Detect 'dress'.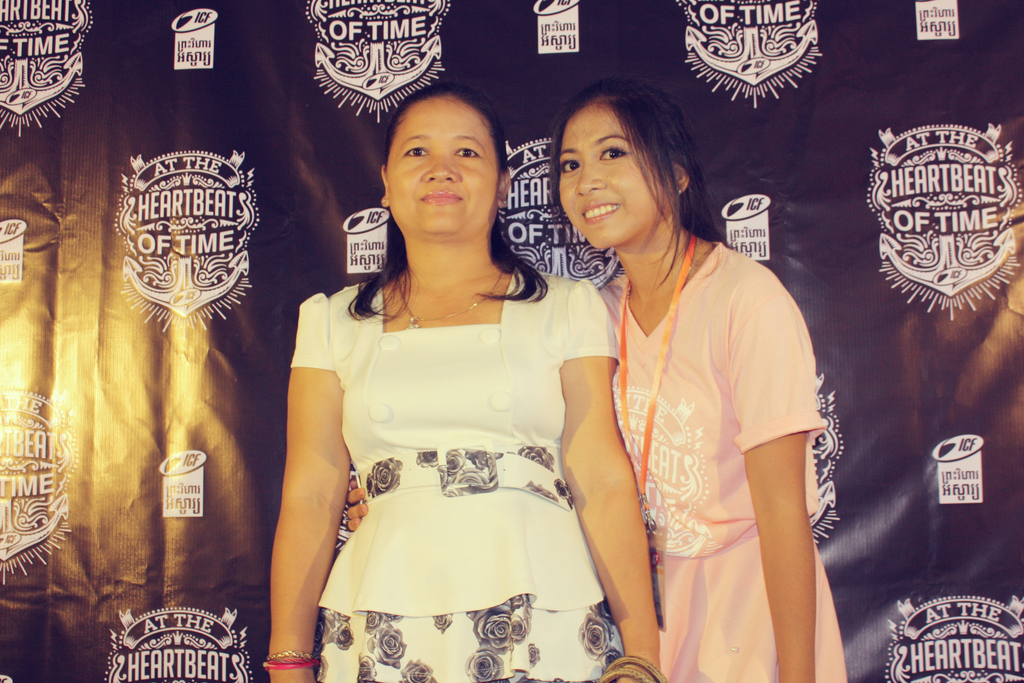
Detected at x1=598 y1=242 x2=849 y2=682.
